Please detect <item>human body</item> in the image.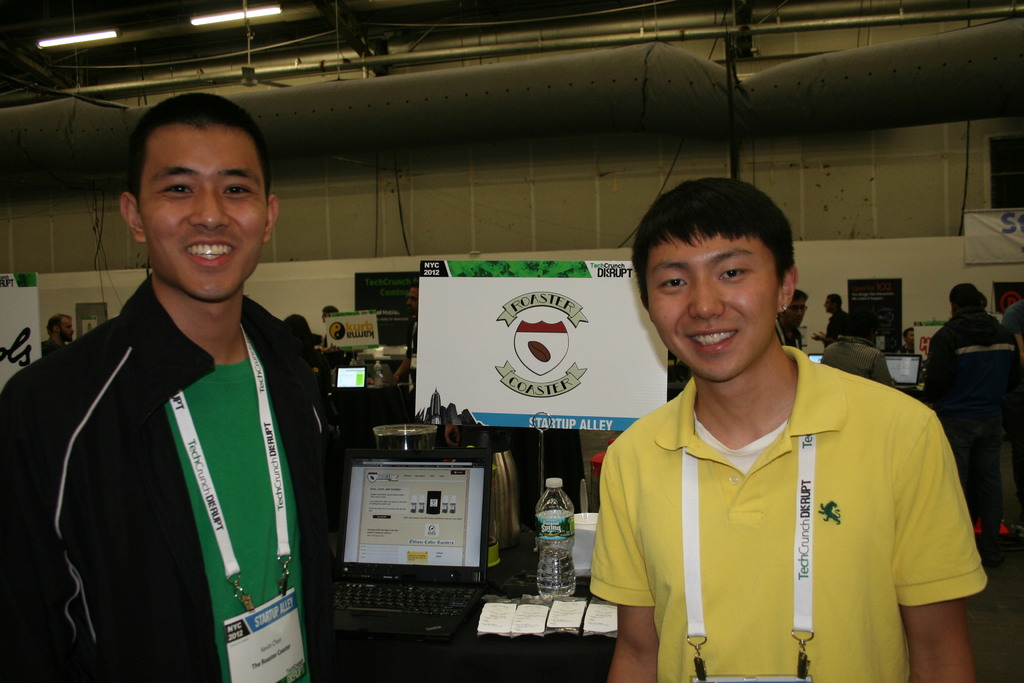
{"left": 0, "top": 273, "right": 388, "bottom": 682}.
